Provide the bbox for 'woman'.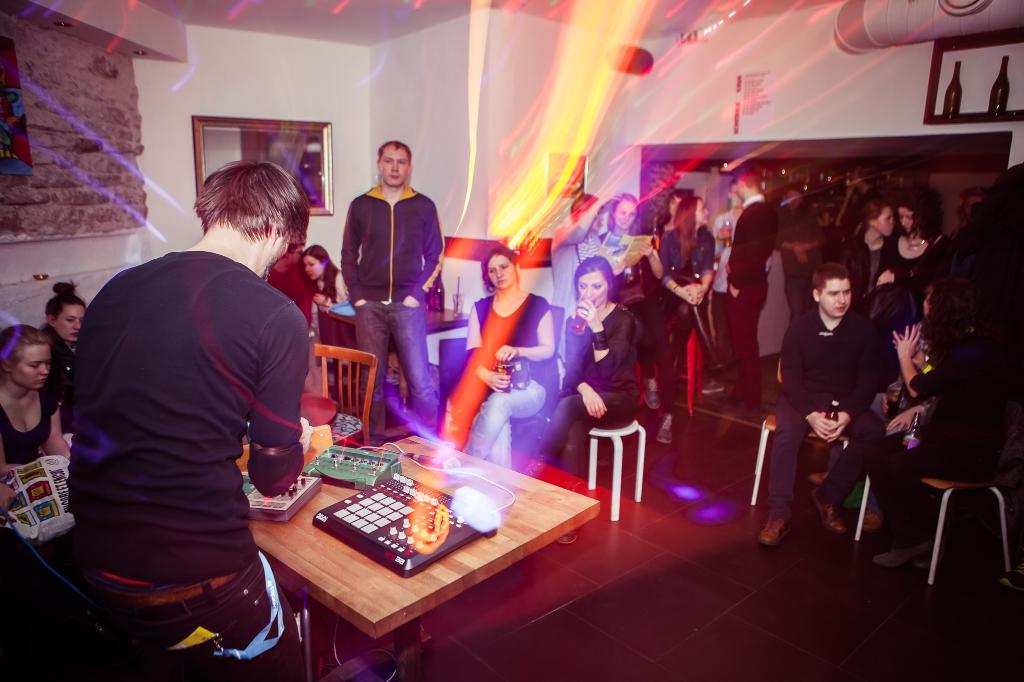
region(535, 257, 643, 477).
